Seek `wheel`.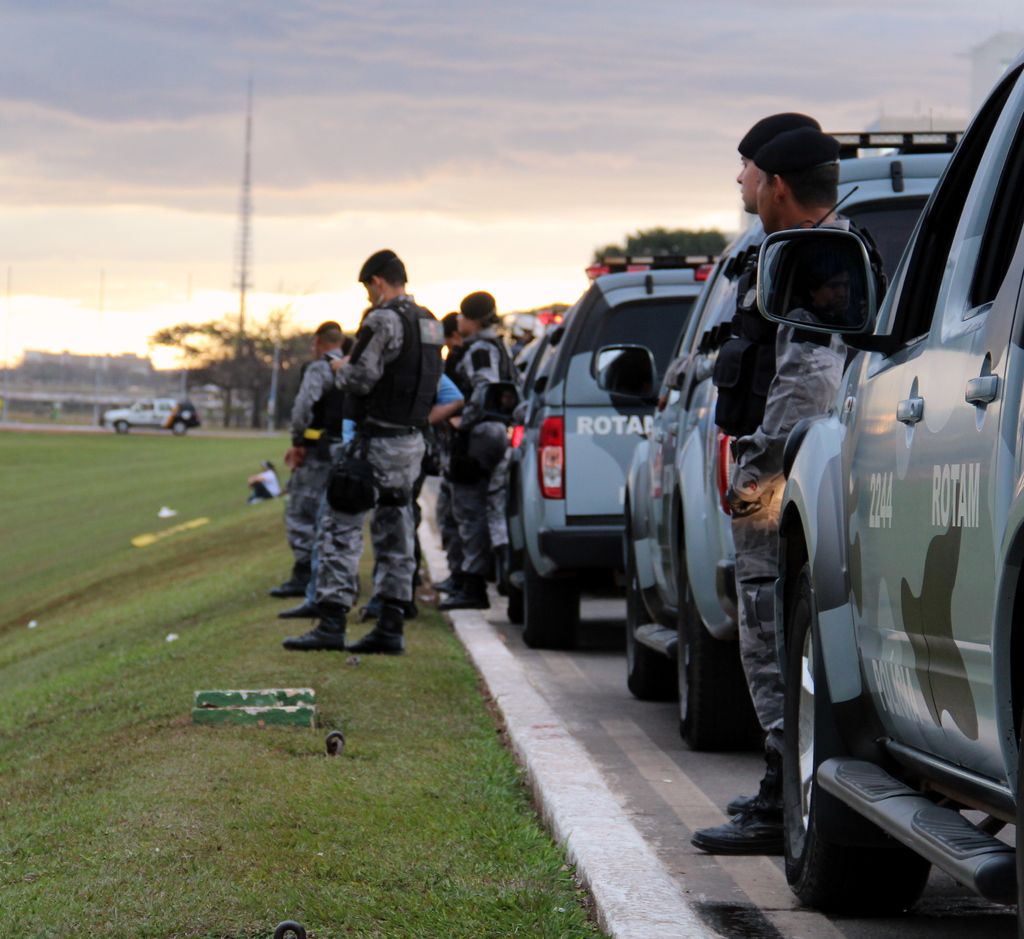
777/550/935/910.
